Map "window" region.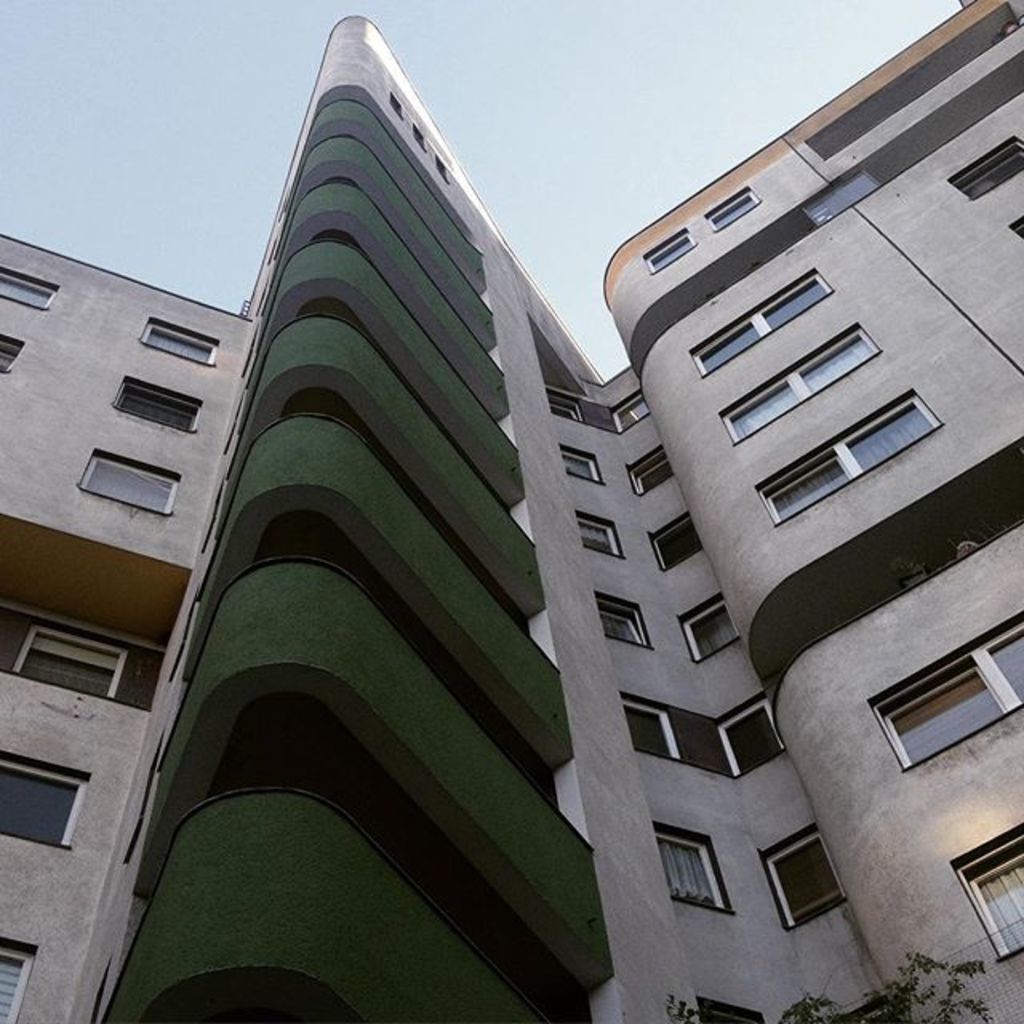
Mapped to x1=387, y1=94, x2=400, y2=112.
